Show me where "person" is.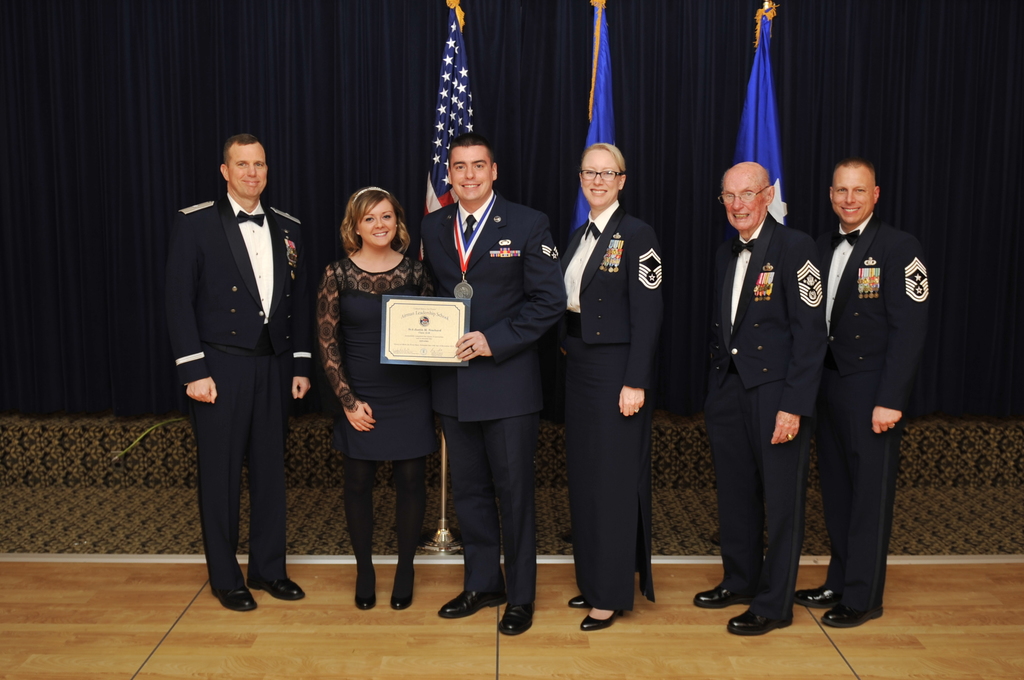
"person" is at (694, 159, 821, 635).
